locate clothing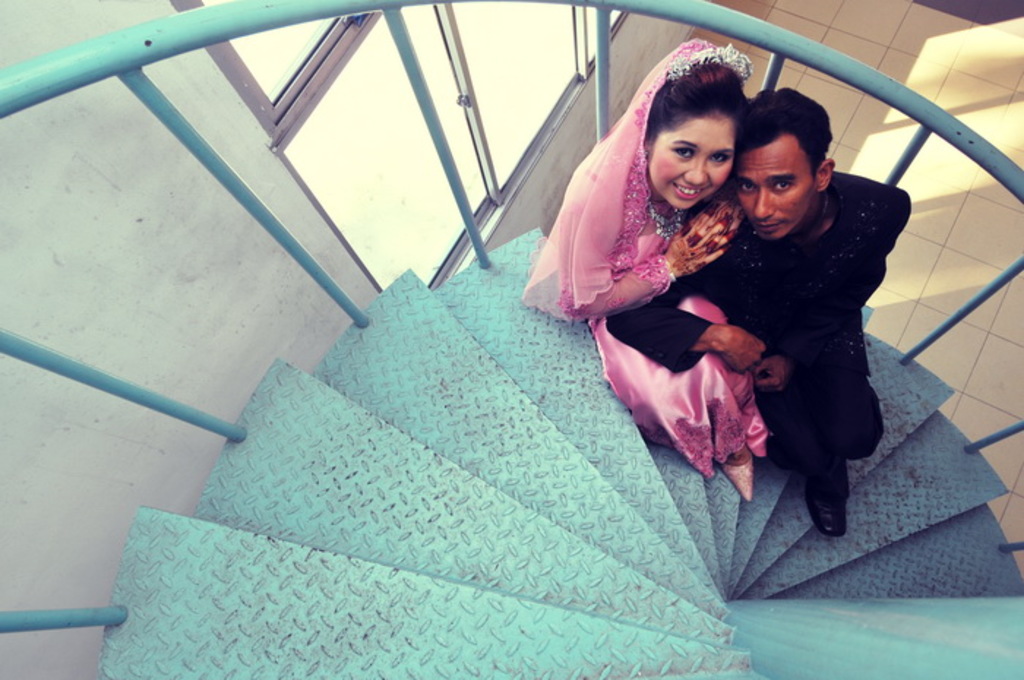
Rect(519, 37, 799, 471)
